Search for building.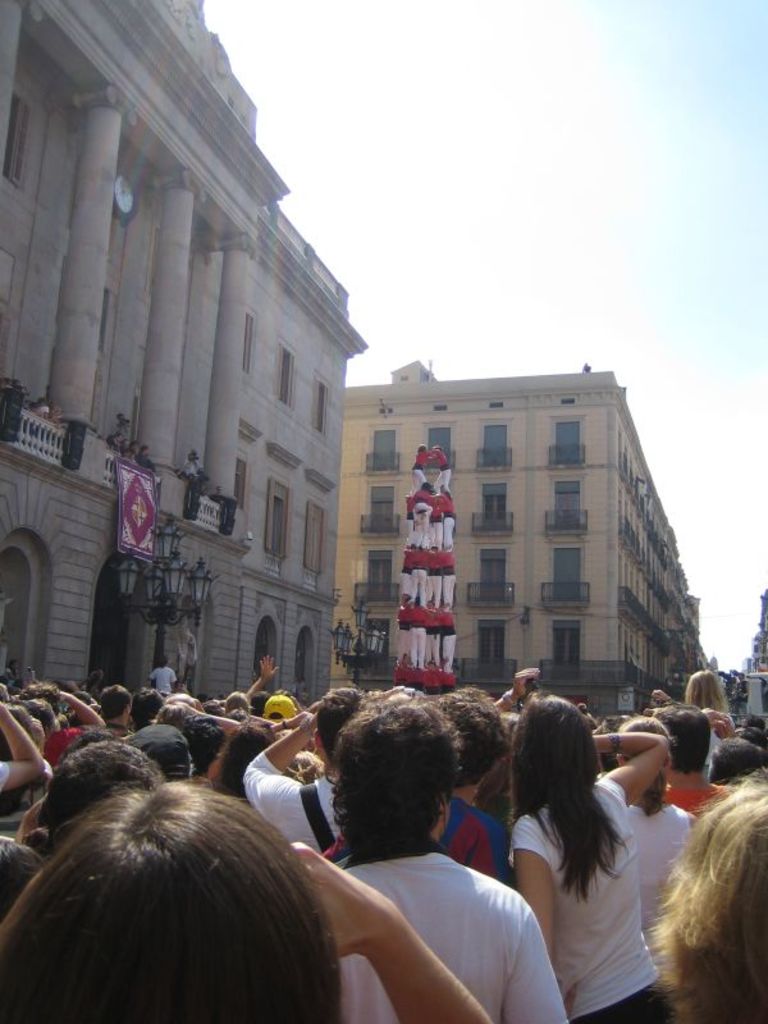
Found at <bbox>292, 335, 708, 723</bbox>.
